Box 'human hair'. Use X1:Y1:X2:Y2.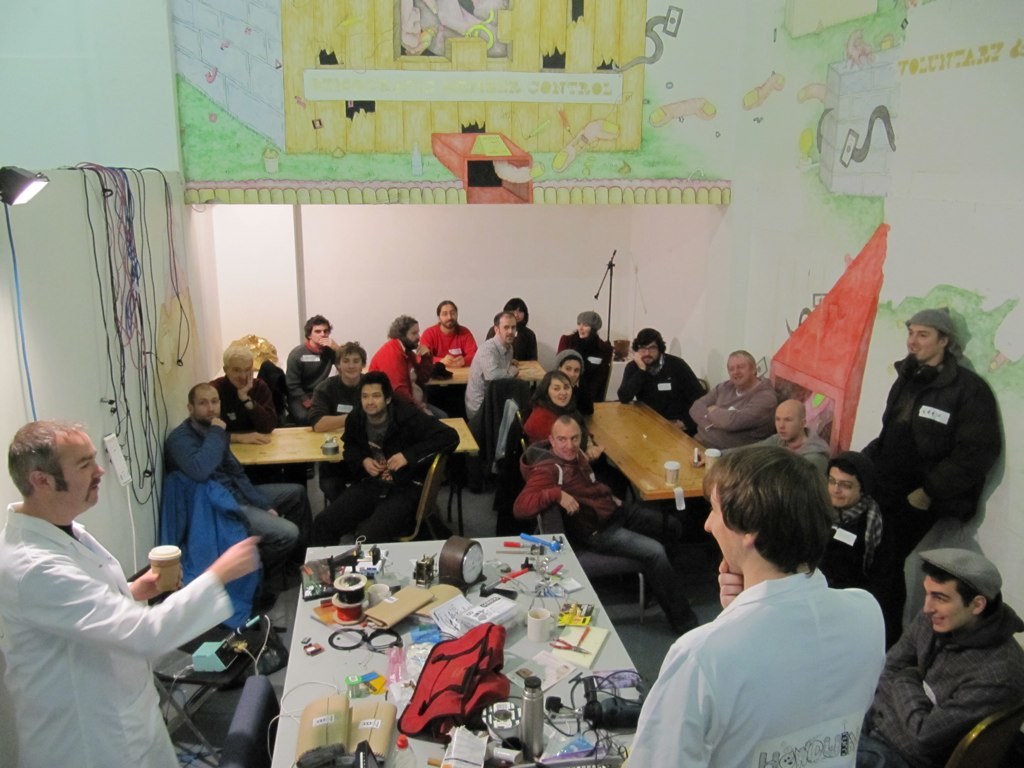
824:448:878:494.
